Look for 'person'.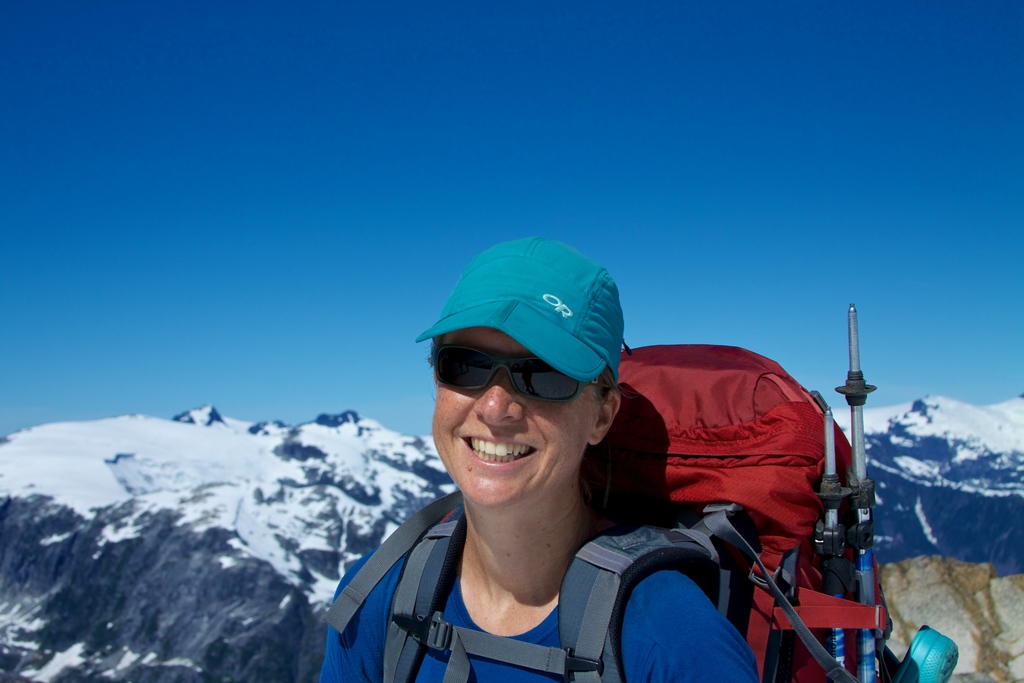
Found: pyautogui.locateOnScreen(314, 242, 756, 682).
